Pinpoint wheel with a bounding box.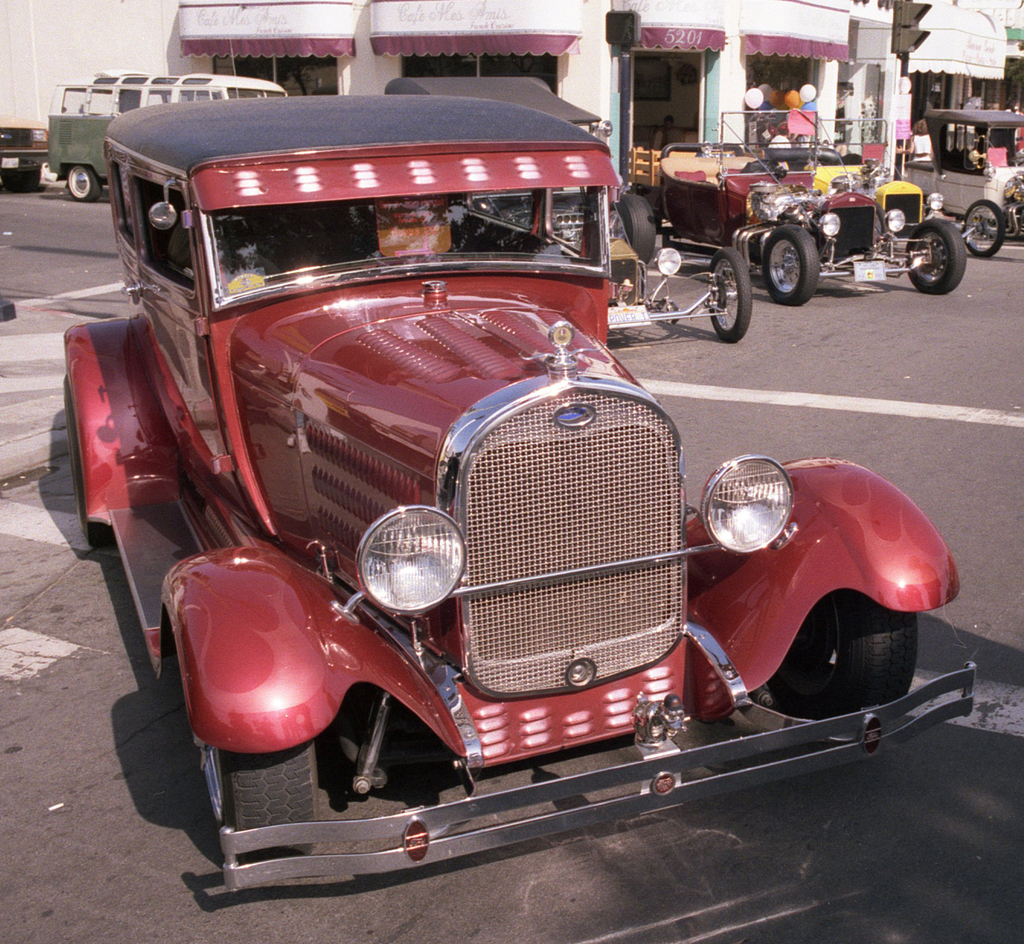
(left=808, top=601, right=919, bottom=716).
